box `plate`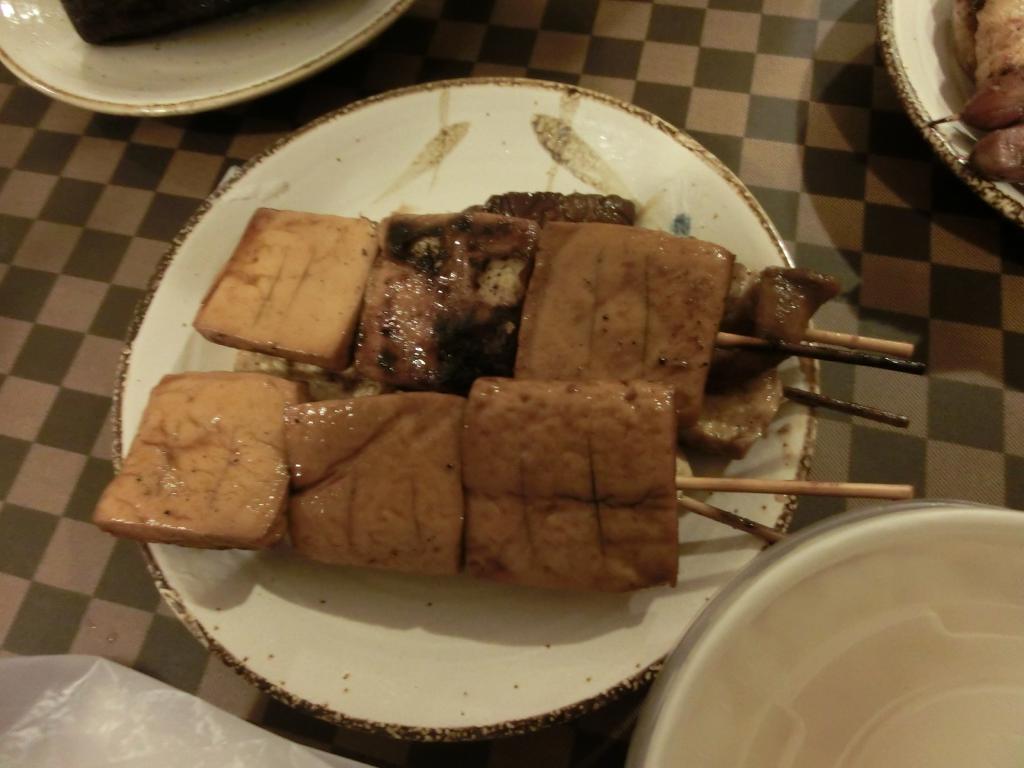
x1=110 y1=74 x2=820 y2=745
